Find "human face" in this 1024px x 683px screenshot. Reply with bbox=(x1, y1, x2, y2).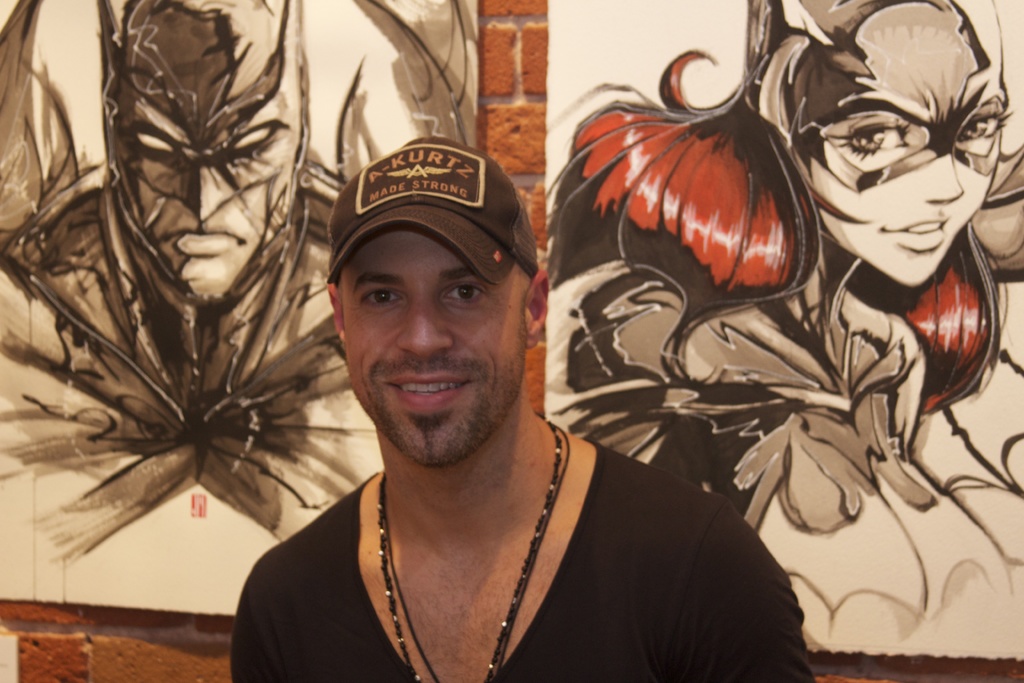
bbox=(340, 229, 522, 460).
